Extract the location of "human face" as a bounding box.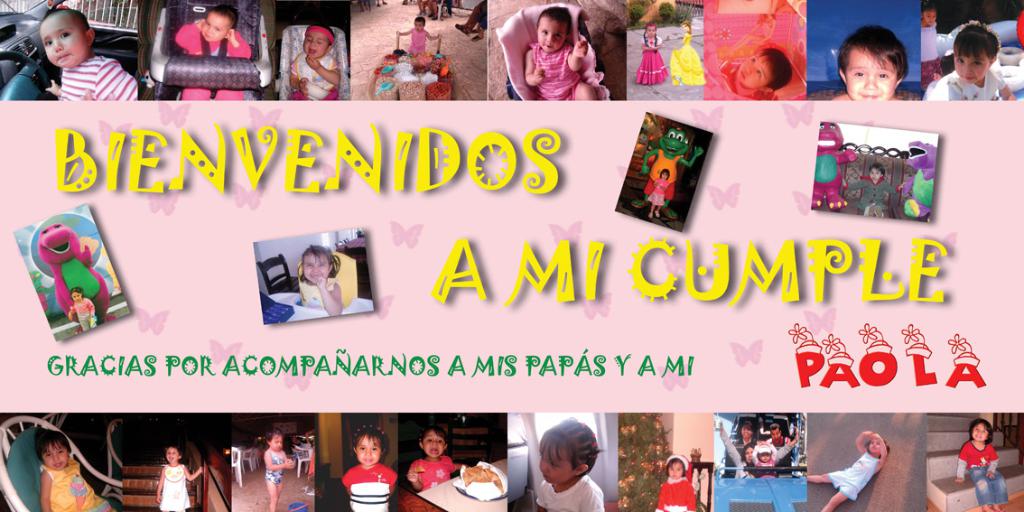
bbox=[414, 21, 424, 32].
